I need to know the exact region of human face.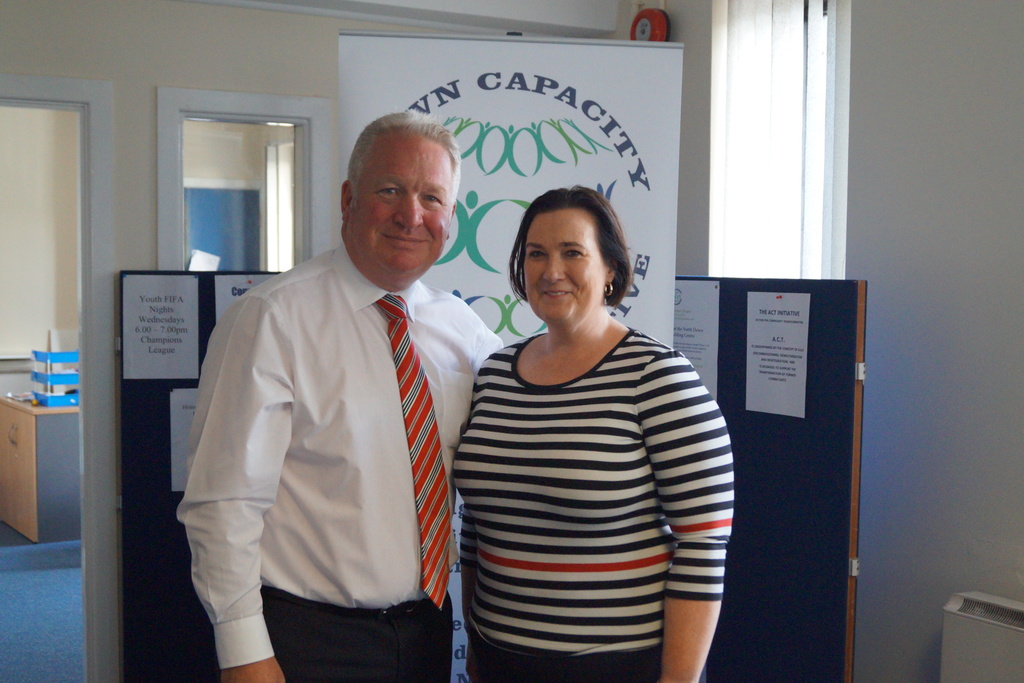
Region: 525/210/601/327.
